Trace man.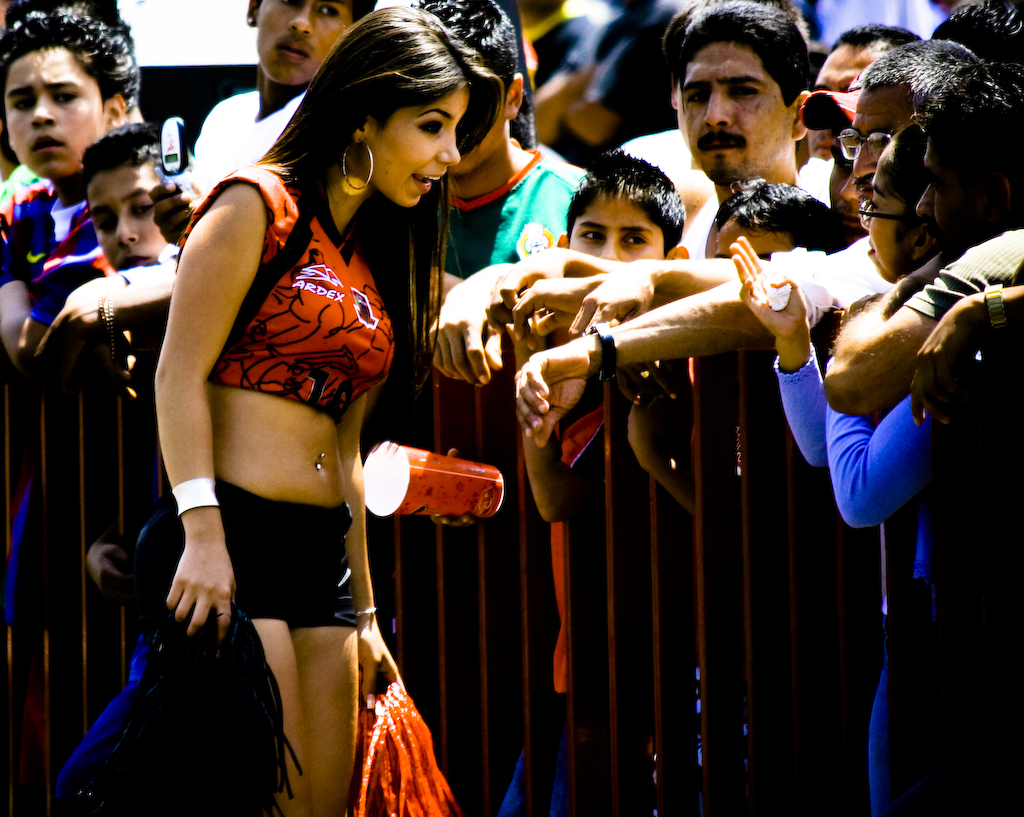
Traced to {"left": 811, "top": 68, "right": 1023, "bottom": 425}.
